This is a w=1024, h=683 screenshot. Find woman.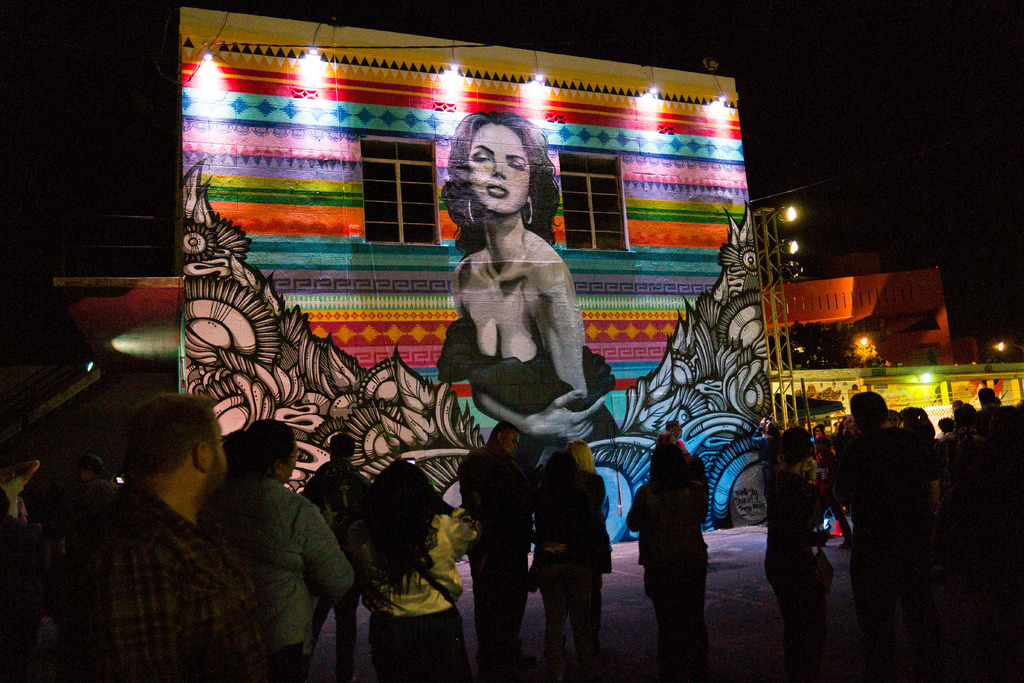
Bounding box: [430,95,619,446].
